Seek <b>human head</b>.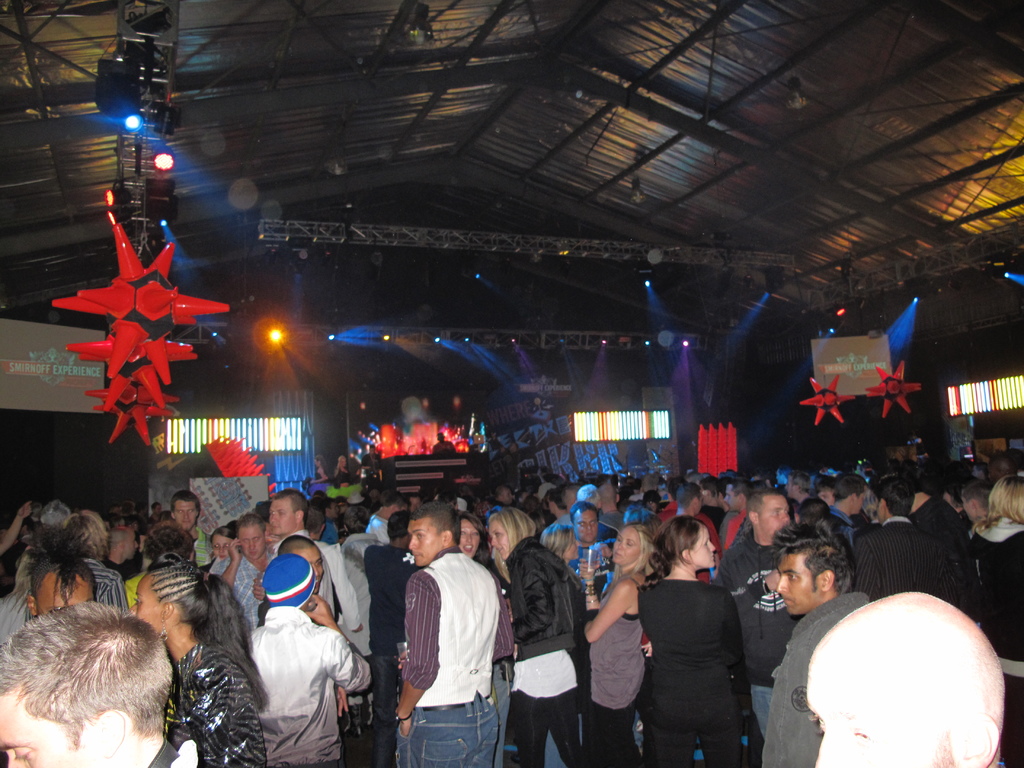
<region>483, 508, 539, 558</region>.
